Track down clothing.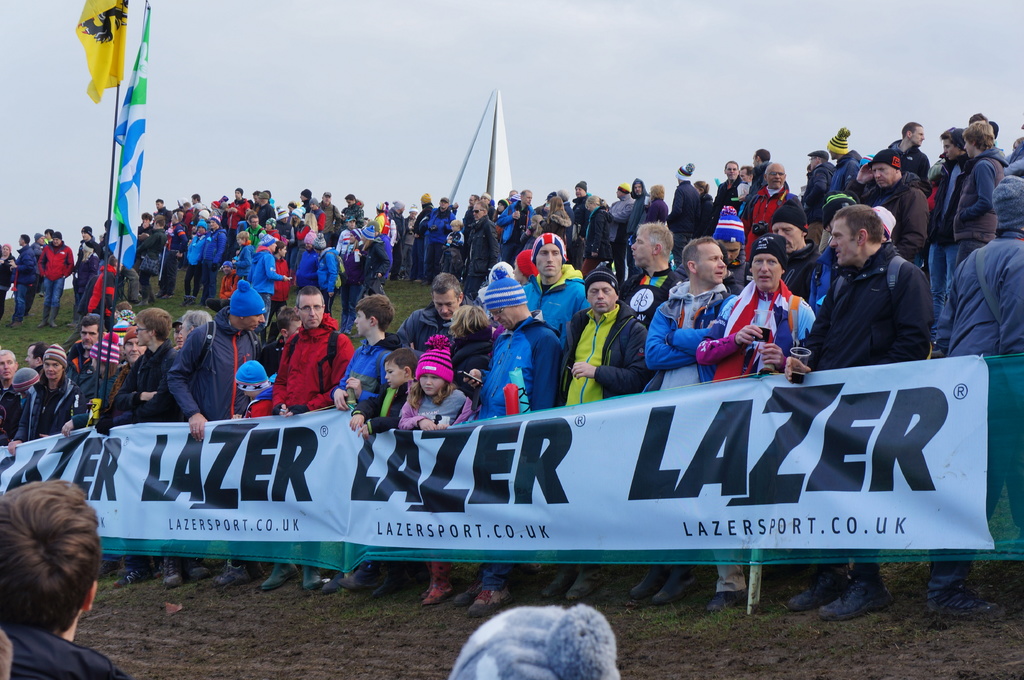
Tracked to 113 340 182 425.
